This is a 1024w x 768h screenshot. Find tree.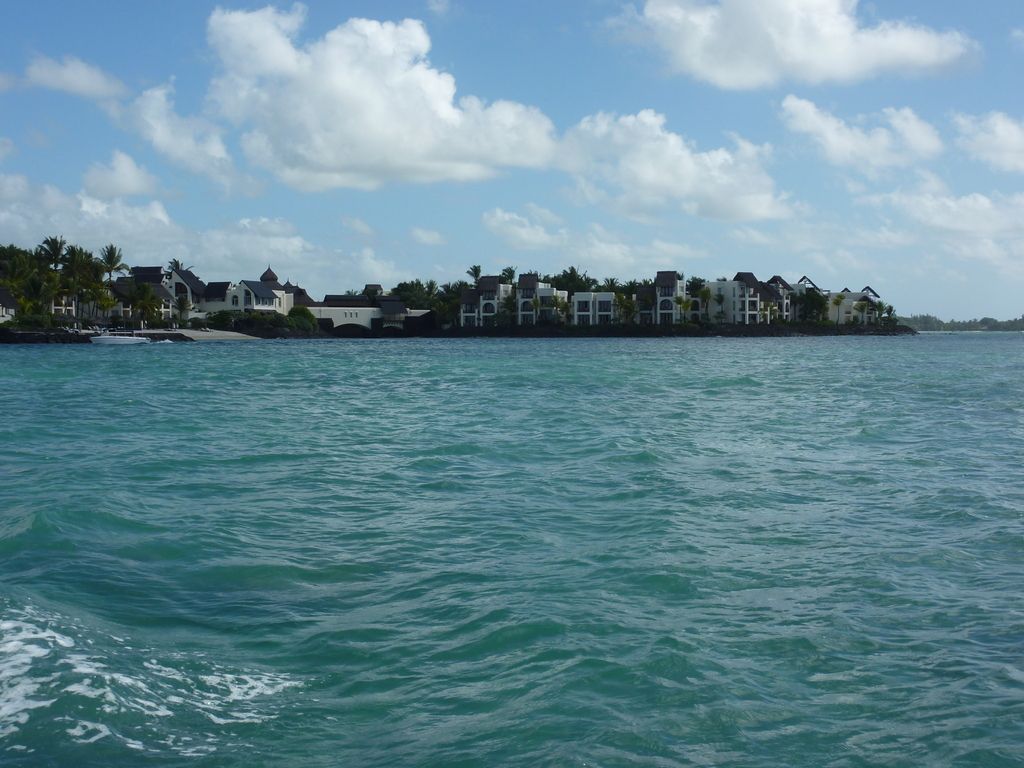
Bounding box: {"left": 386, "top": 281, "right": 436, "bottom": 312}.
